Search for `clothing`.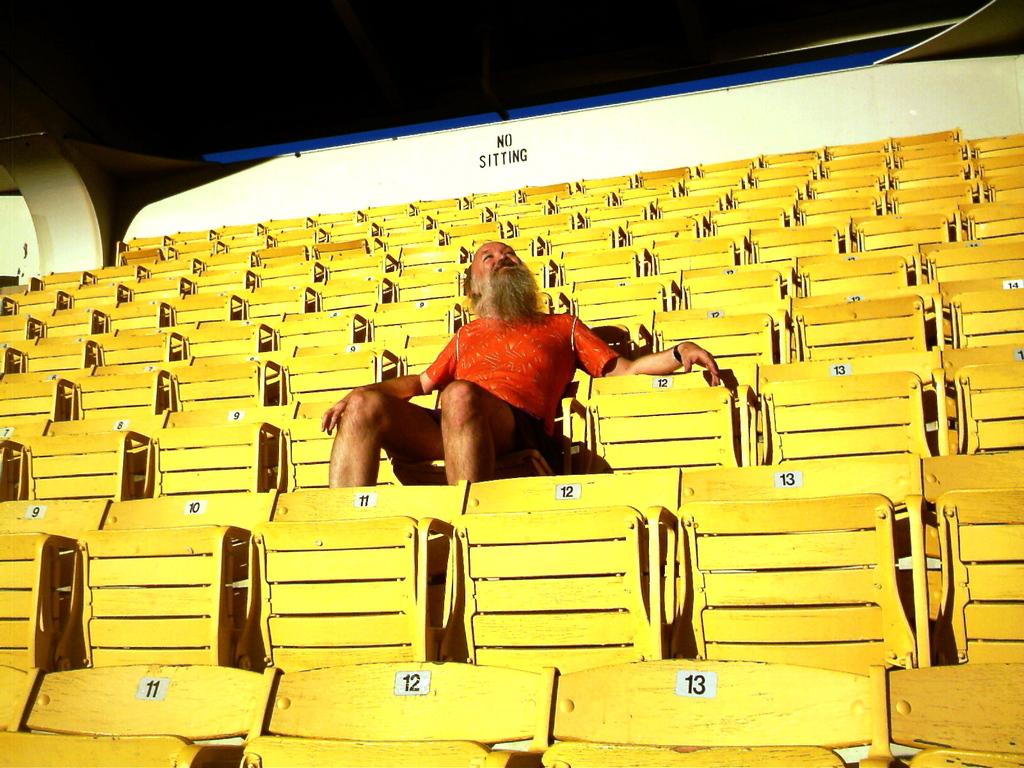
Found at 389 302 635 470.
